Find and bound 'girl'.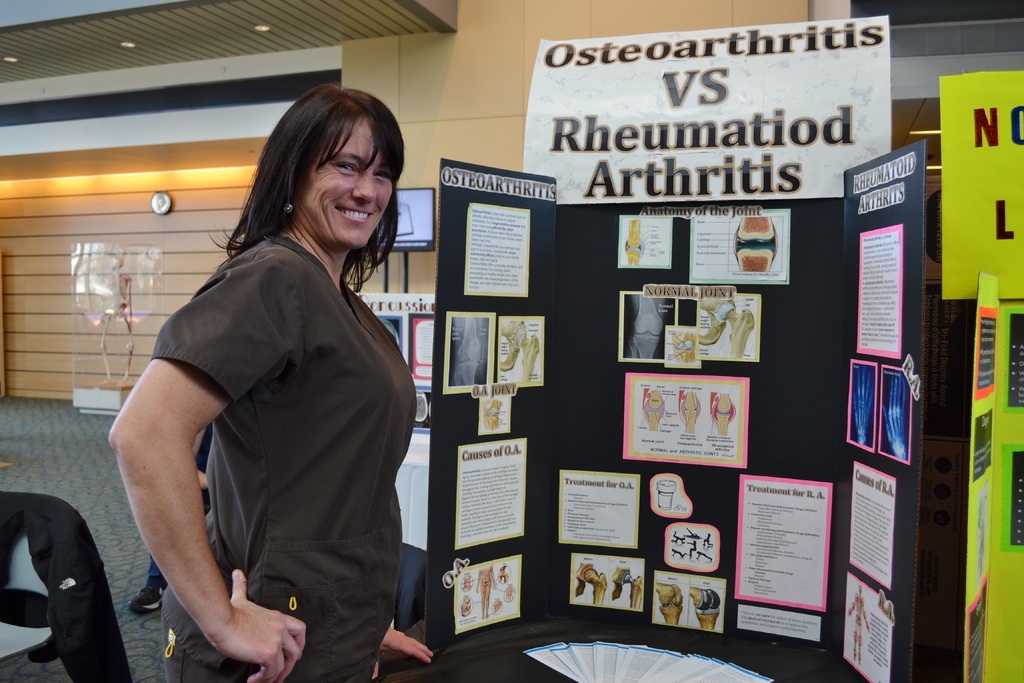
Bound: <box>99,88,421,682</box>.
